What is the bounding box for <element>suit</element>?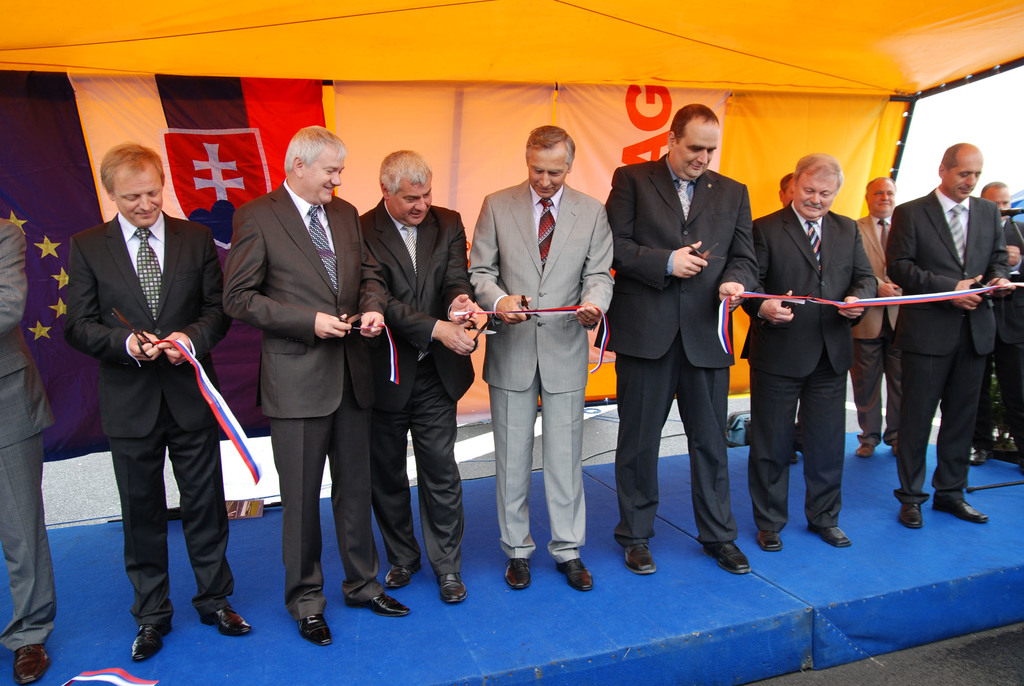
bbox=(605, 152, 760, 551).
